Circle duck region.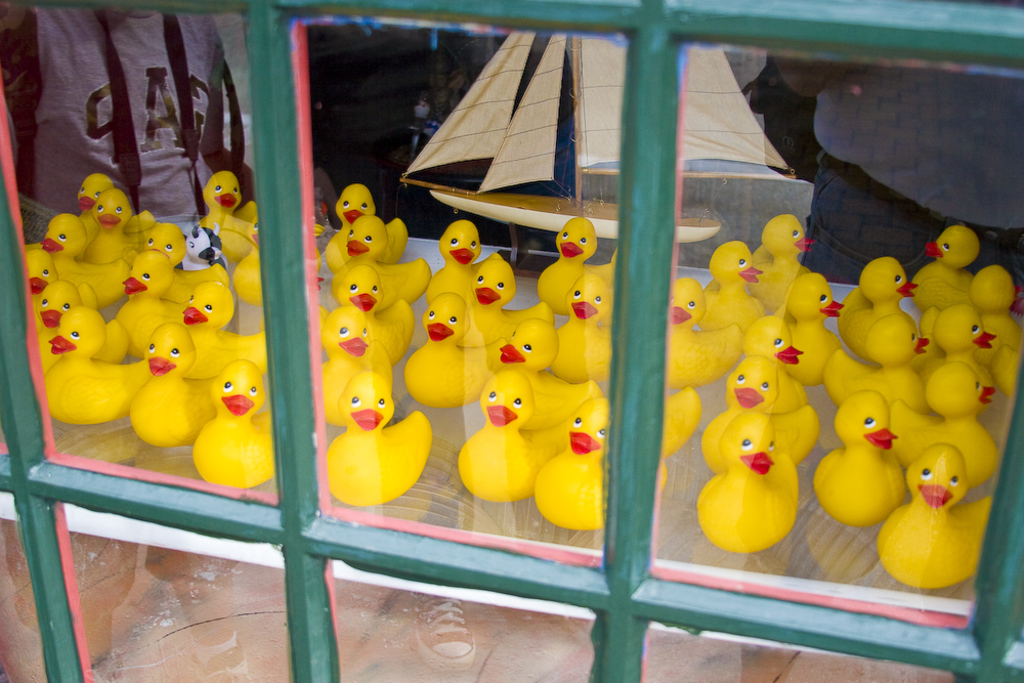
Region: left=886, top=364, right=994, bottom=490.
